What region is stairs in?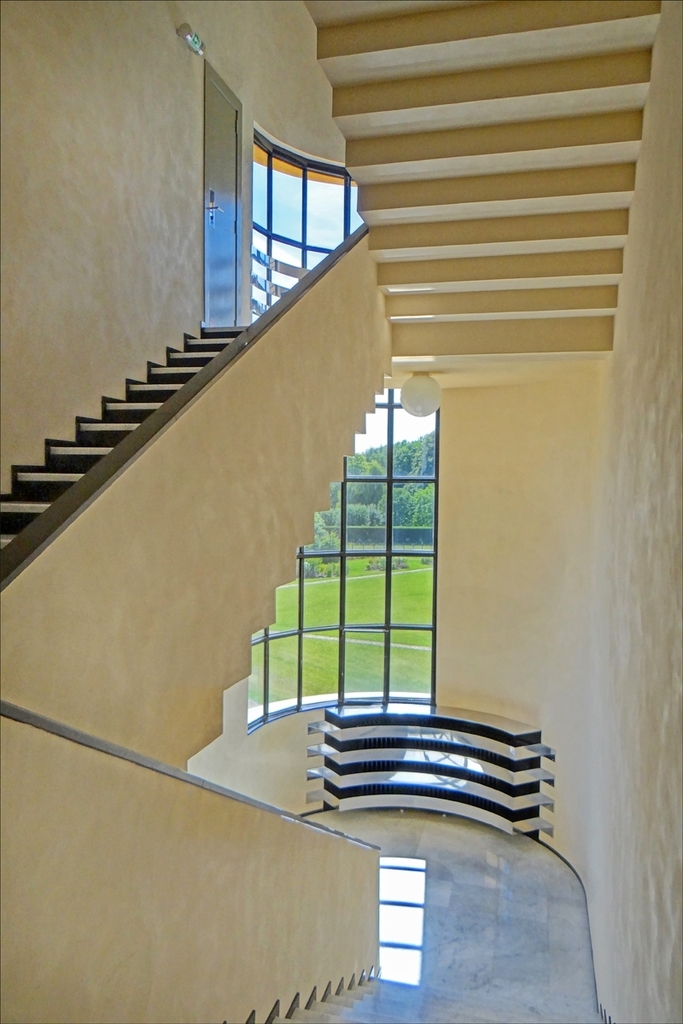
[0, 311, 253, 550].
